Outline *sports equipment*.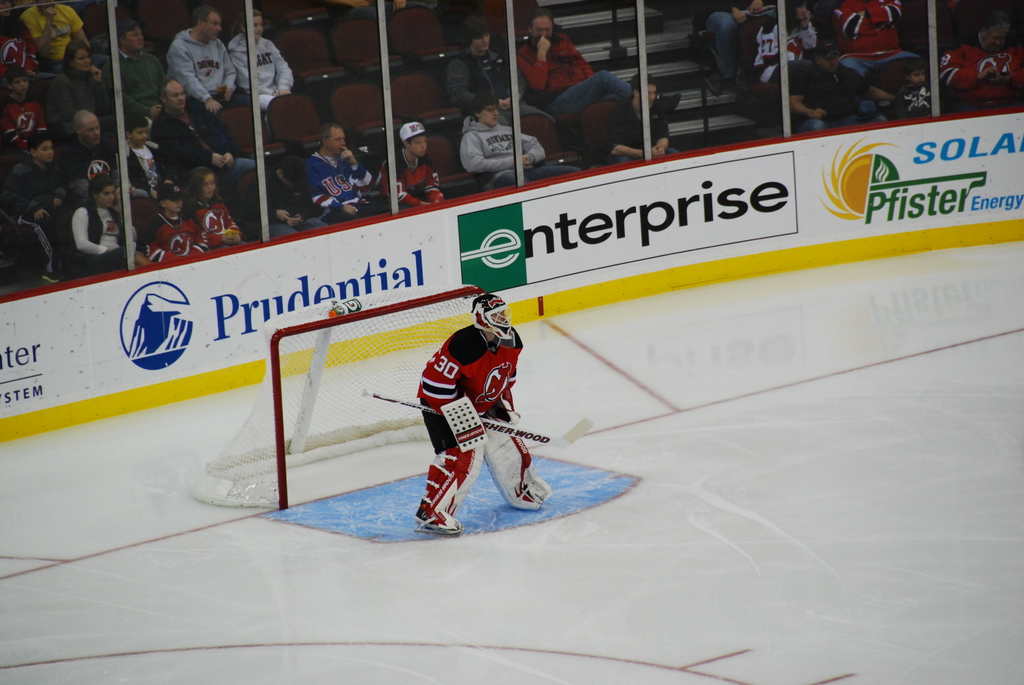
Outline: rect(424, 446, 485, 530).
